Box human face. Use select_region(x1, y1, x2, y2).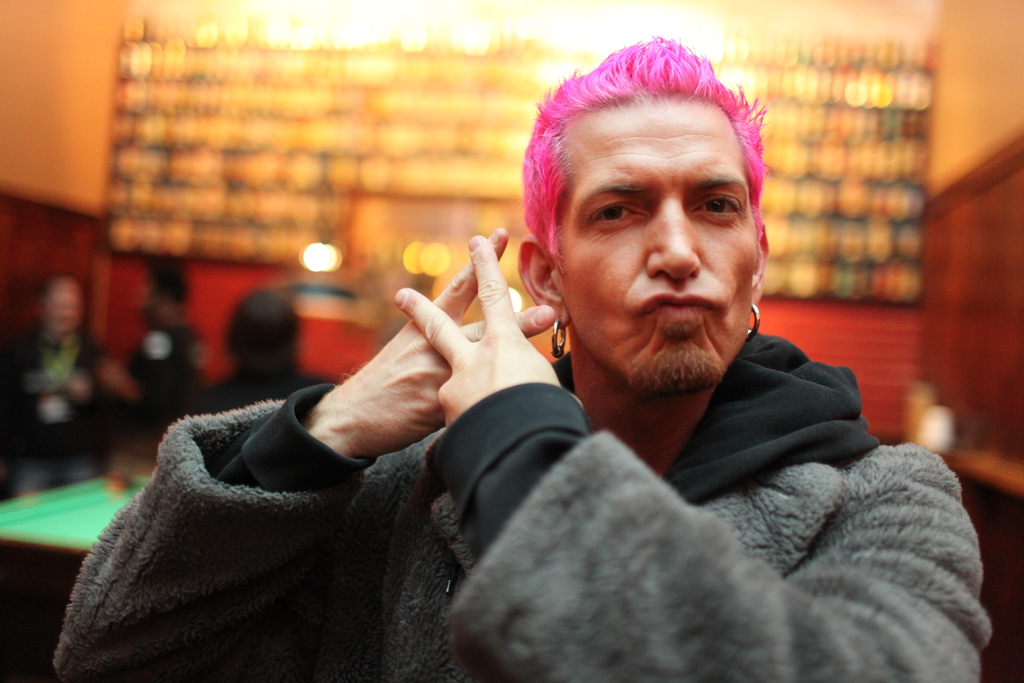
select_region(548, 95, 758, 386).
